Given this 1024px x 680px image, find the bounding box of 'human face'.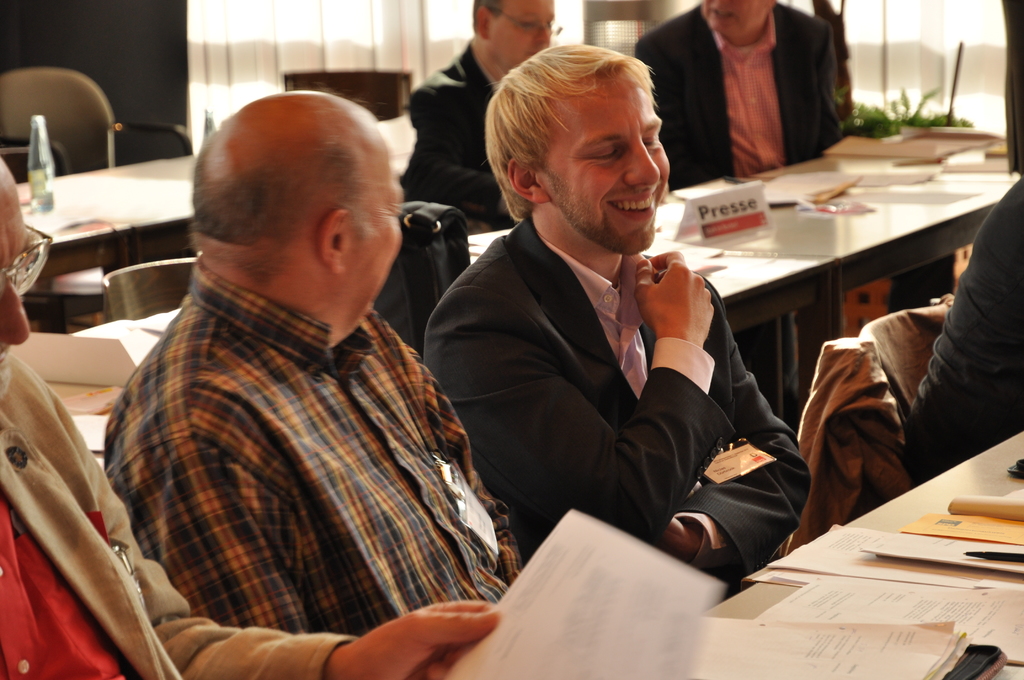
(left=538, top=65, right=669, bottom=256).
